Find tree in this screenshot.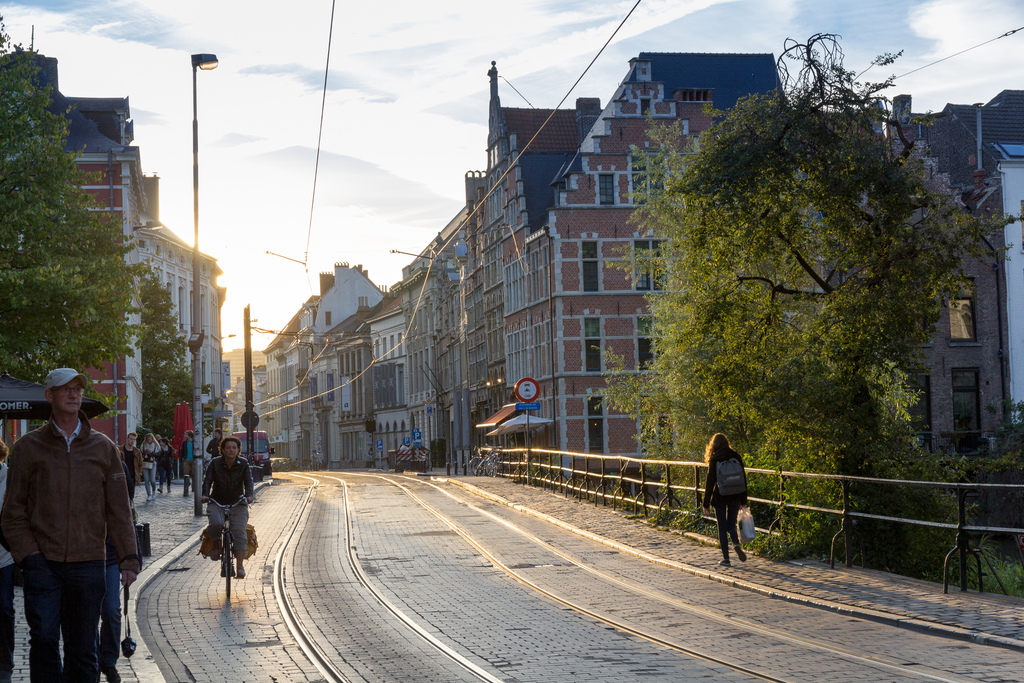
The bounding box for tree is crop(584, 28, 1023, 568).
